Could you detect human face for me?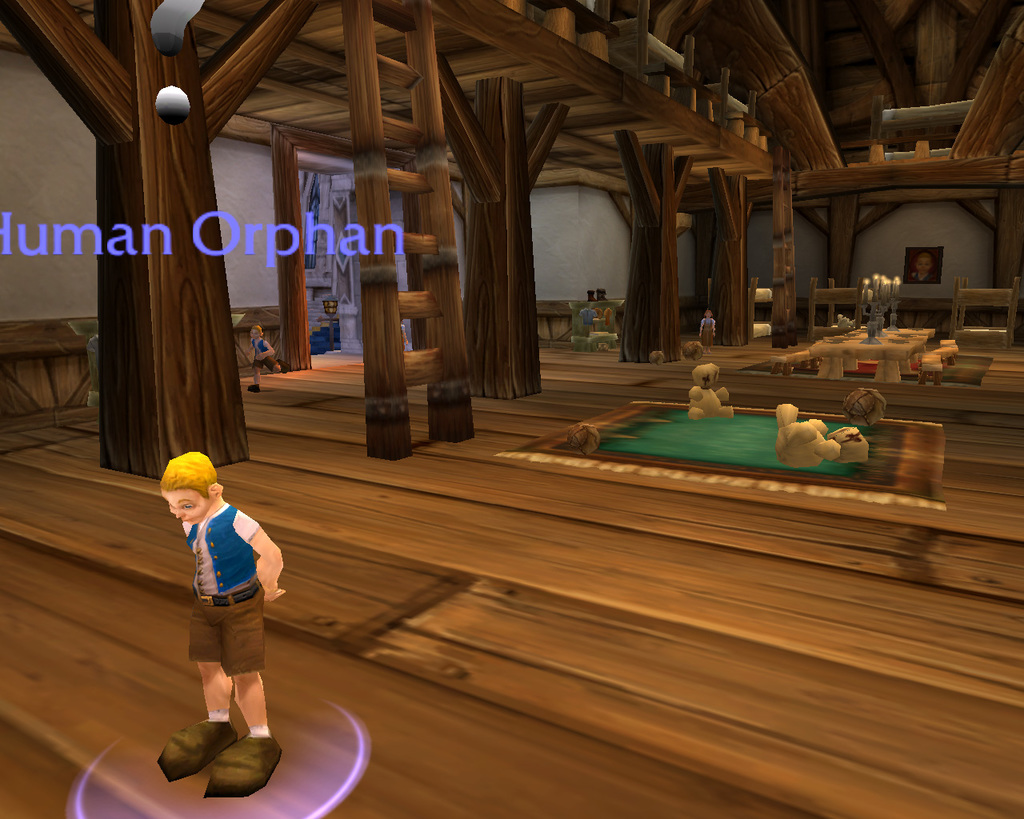
Detection result: (x1=159, y1=486, x2=214, y2=525).
